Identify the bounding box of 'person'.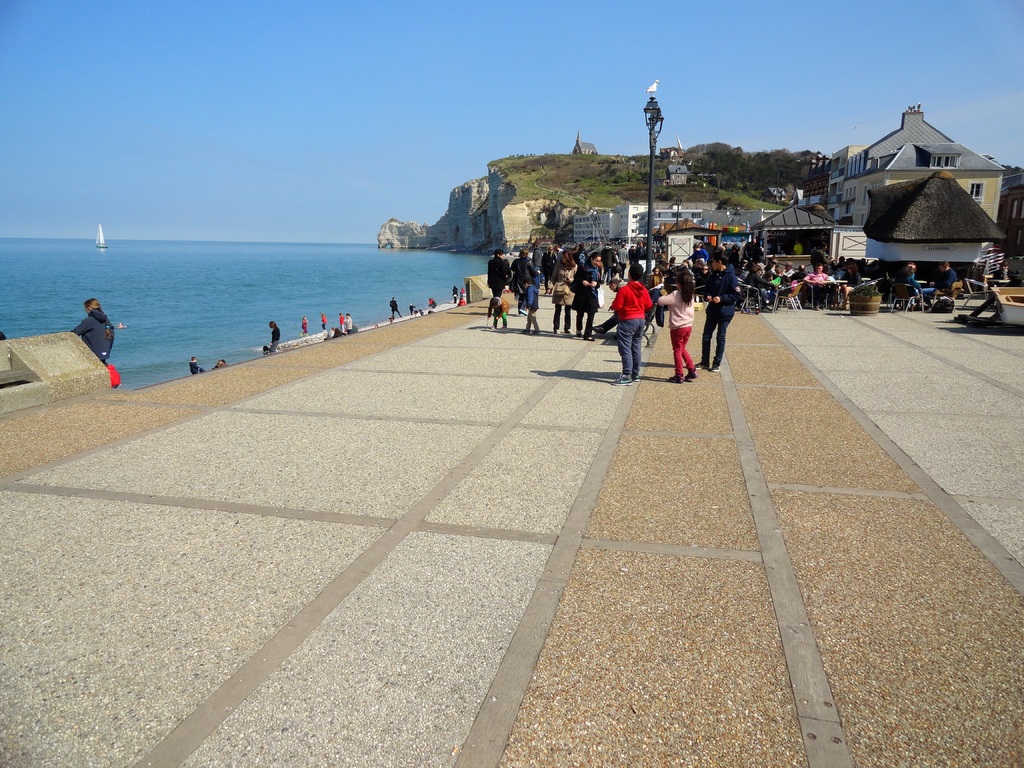
BBox(570, 246, 597, 339).
